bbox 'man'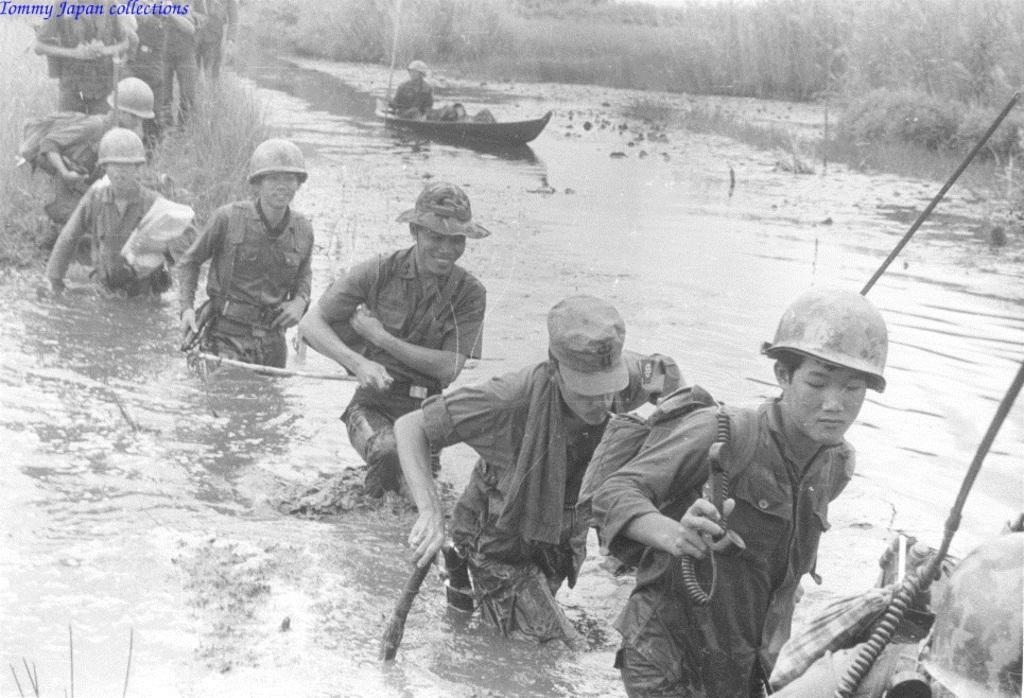
(31, 0, 134, 122)
